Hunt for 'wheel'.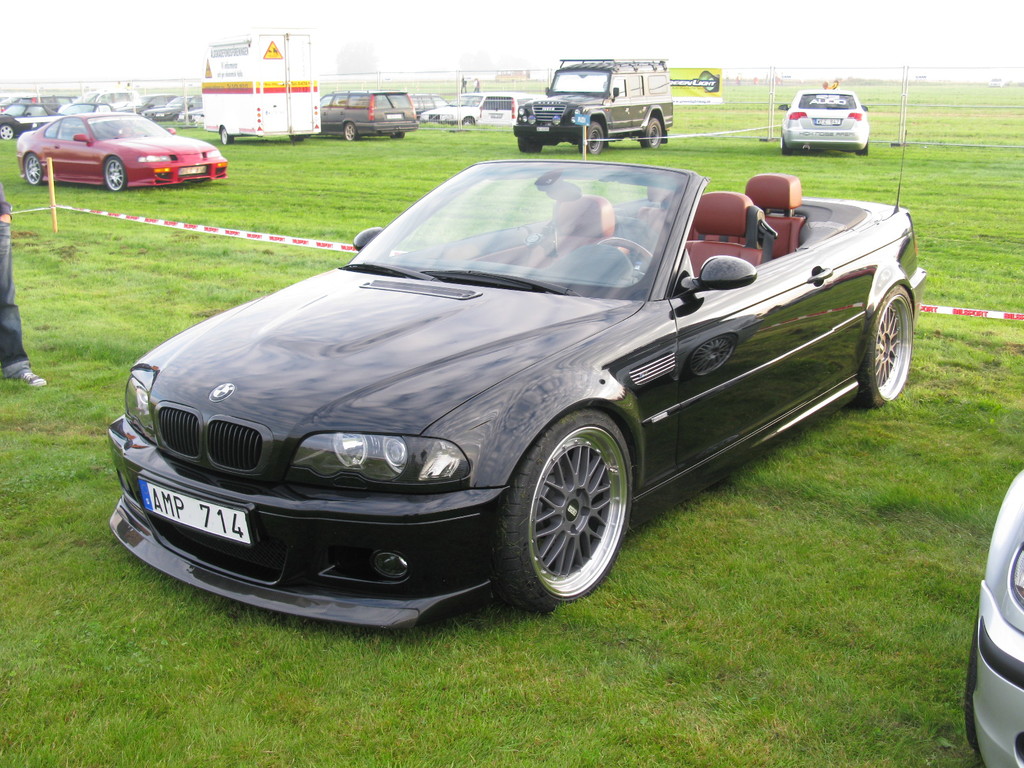
Hunted down at x1=216, y1=125, x2=234, y2=143.
